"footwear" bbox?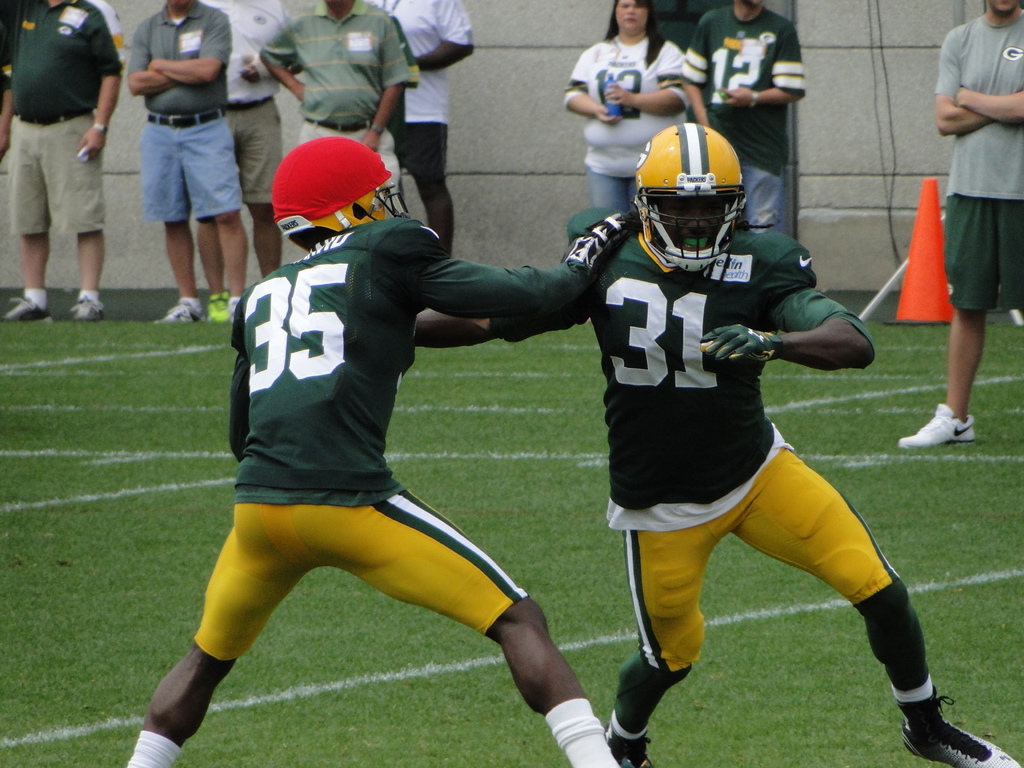
BBox(0, 291, 52, 320)
